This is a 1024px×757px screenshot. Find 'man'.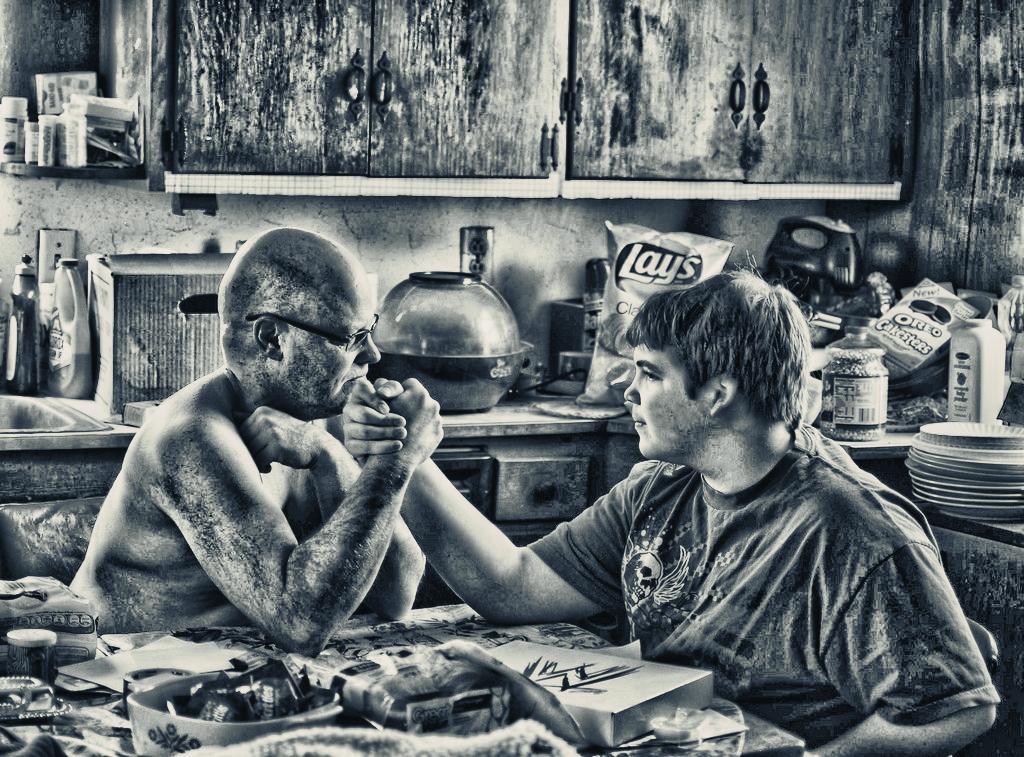
Bounding box: x1=339, y1=250, x2=1001, y2=756.
